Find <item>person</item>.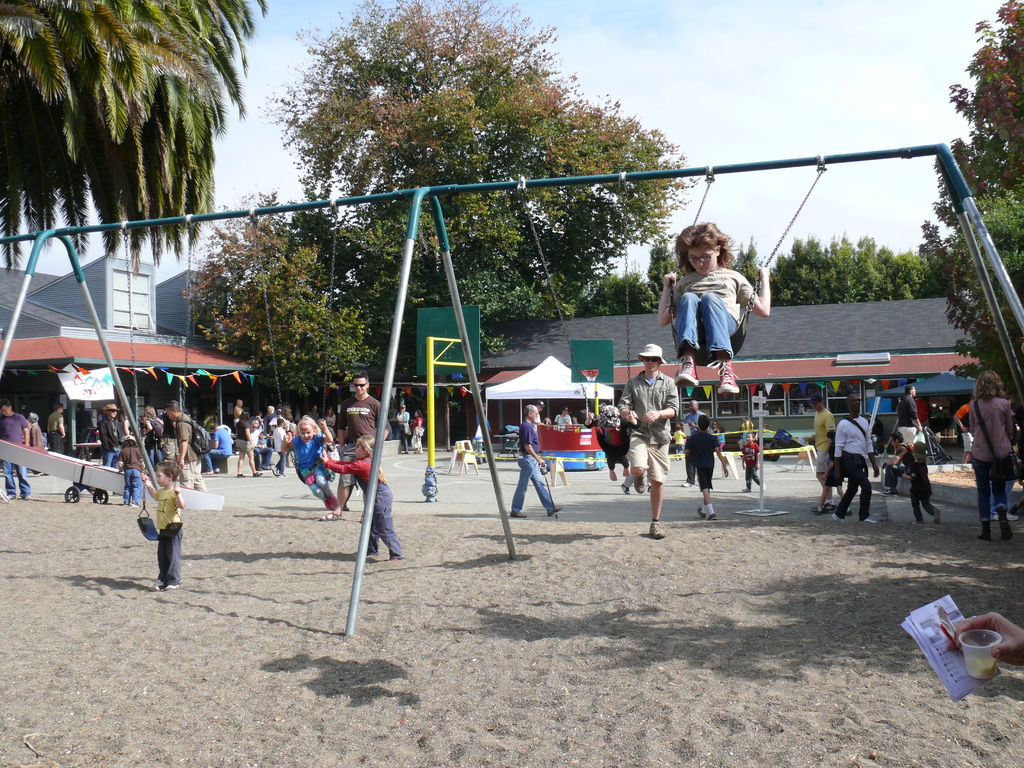
<box>0,401,28,500</box>.
